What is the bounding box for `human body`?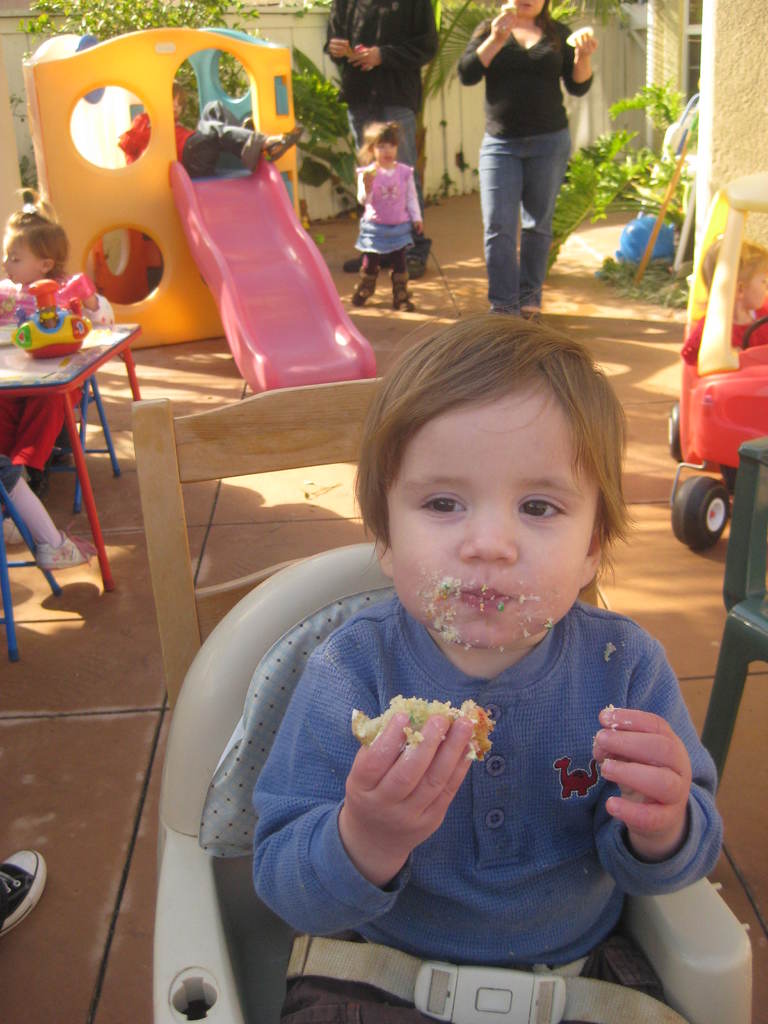
[323, 0, 440, 277].
